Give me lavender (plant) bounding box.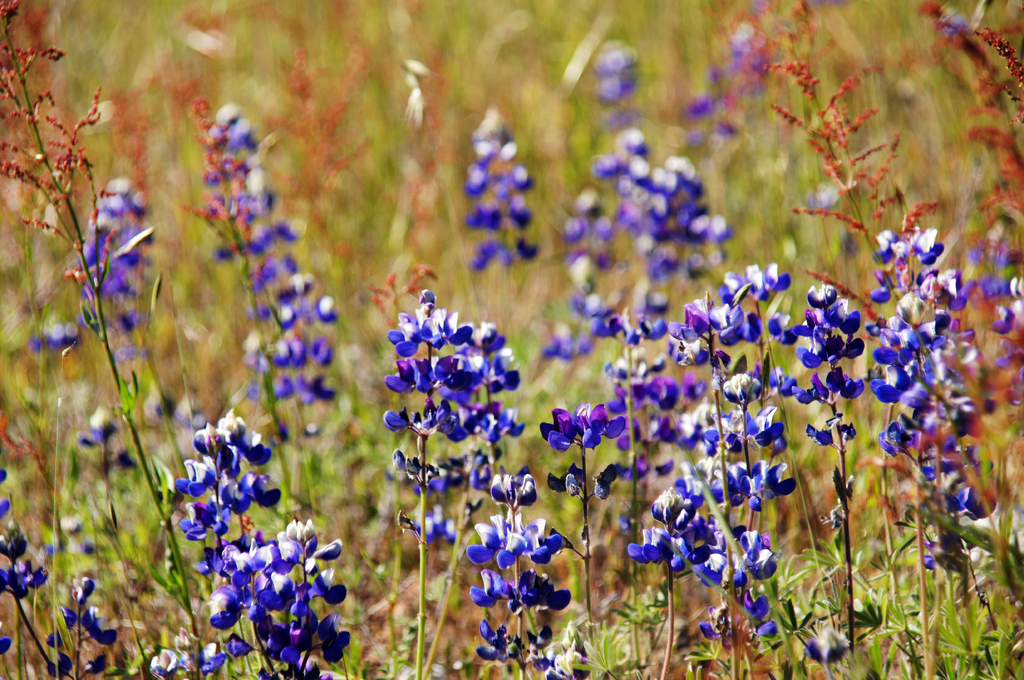
(768, 278, 869, 594).
